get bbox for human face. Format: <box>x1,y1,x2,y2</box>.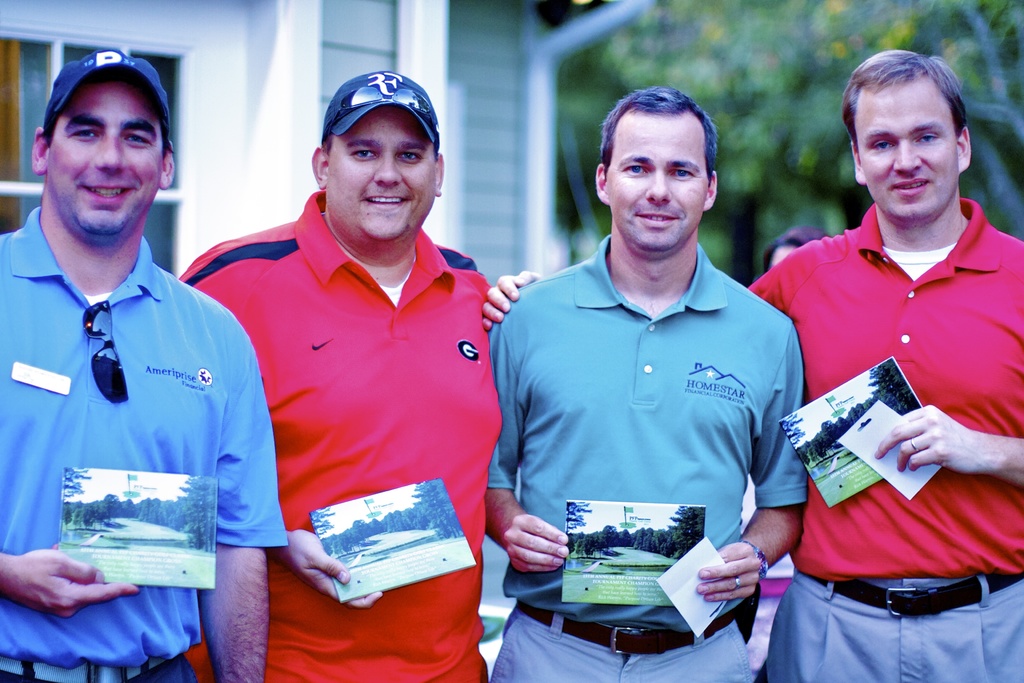
<box>49,67,166,239</box>.
